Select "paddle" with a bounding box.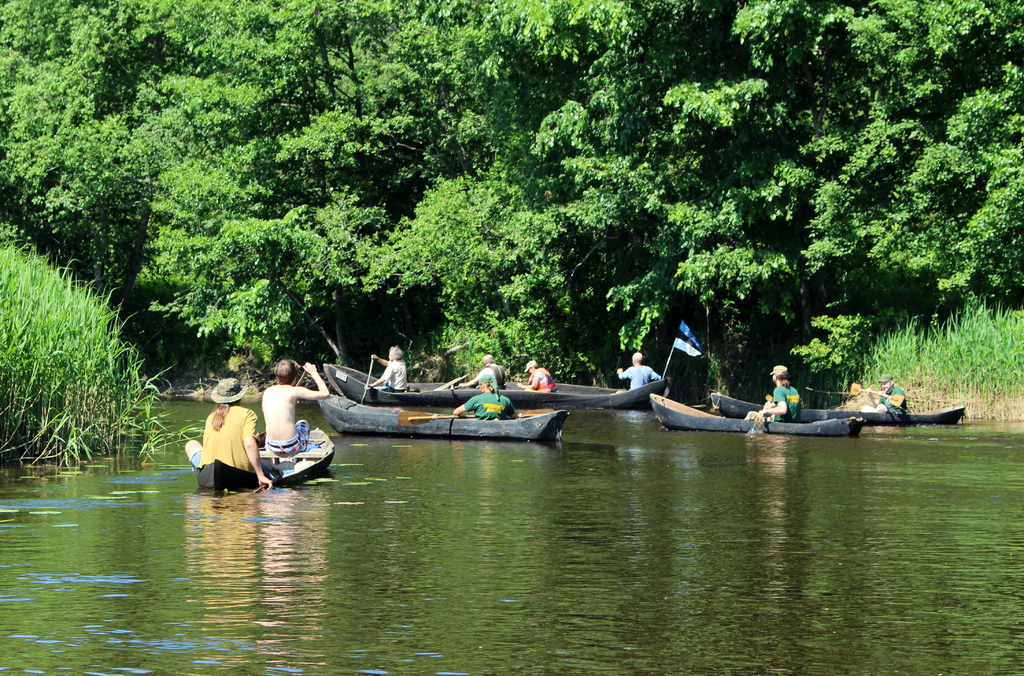
l=746, t=399, r=770, b=435.
